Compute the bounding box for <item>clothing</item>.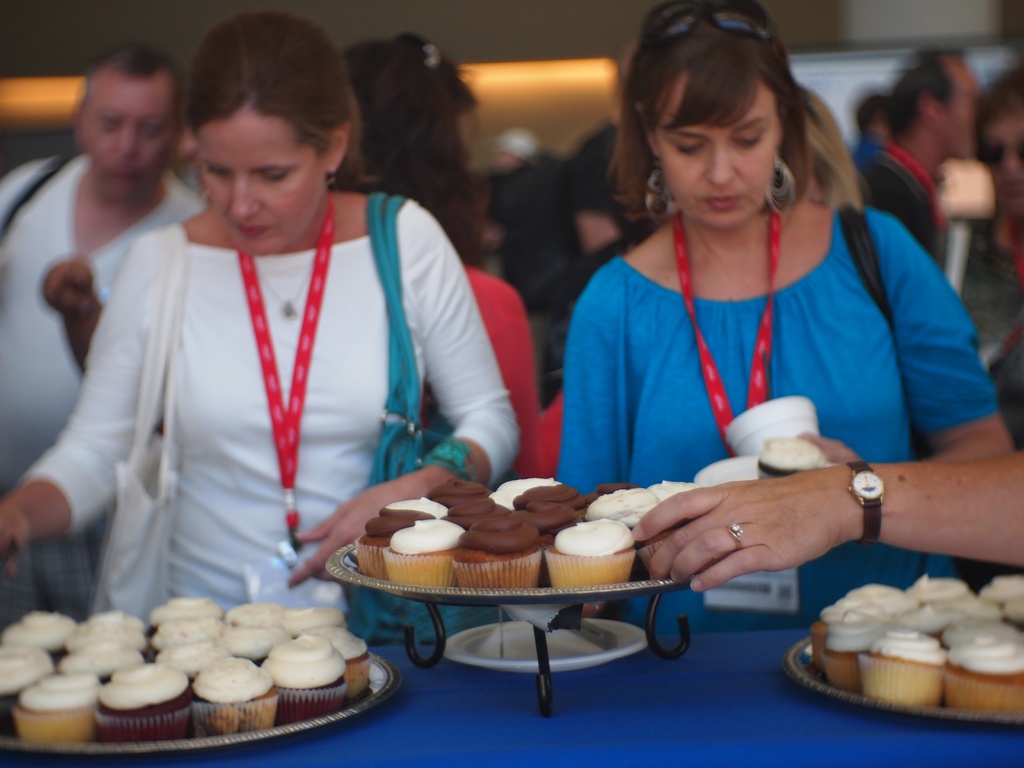
locate(959, 221, 1023, 451).
